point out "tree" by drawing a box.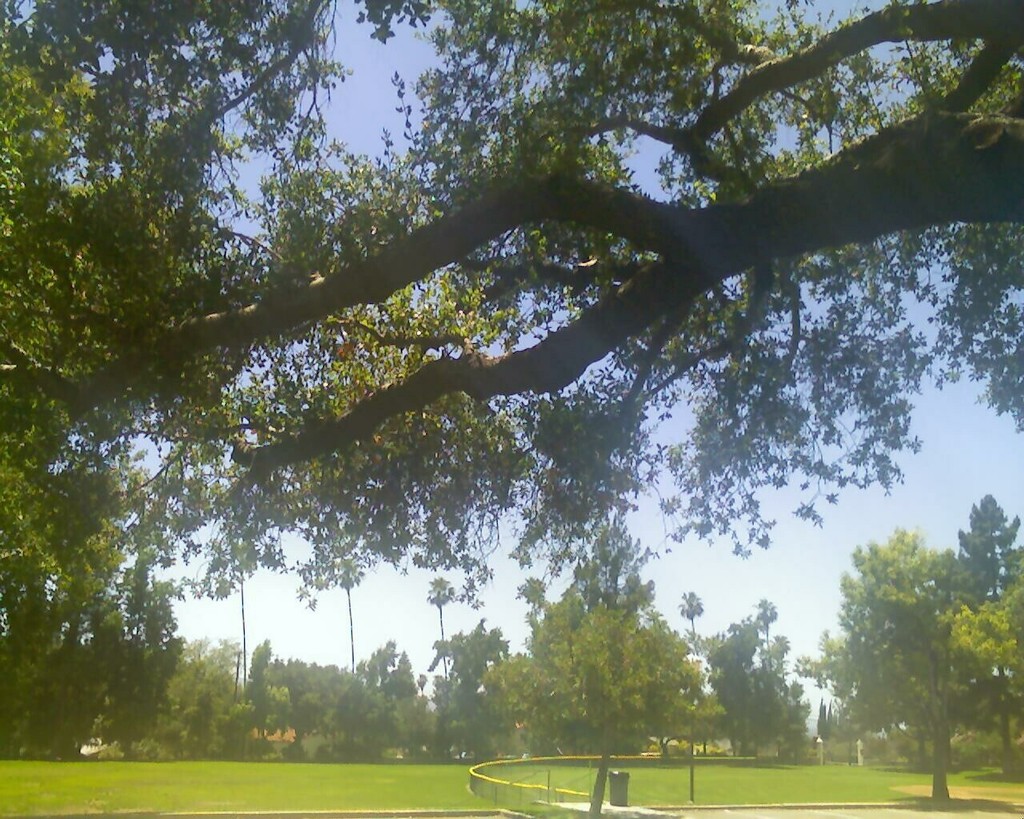
(791,621,858,753).
